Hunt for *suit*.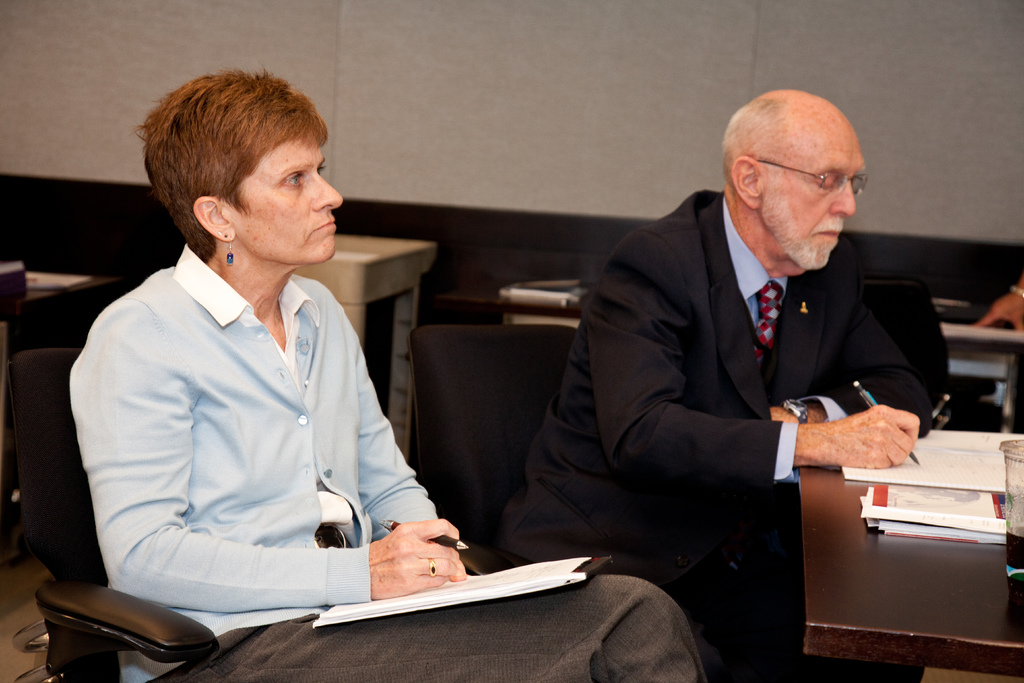
Hunted down at crop(520, 128, 937, 645).
